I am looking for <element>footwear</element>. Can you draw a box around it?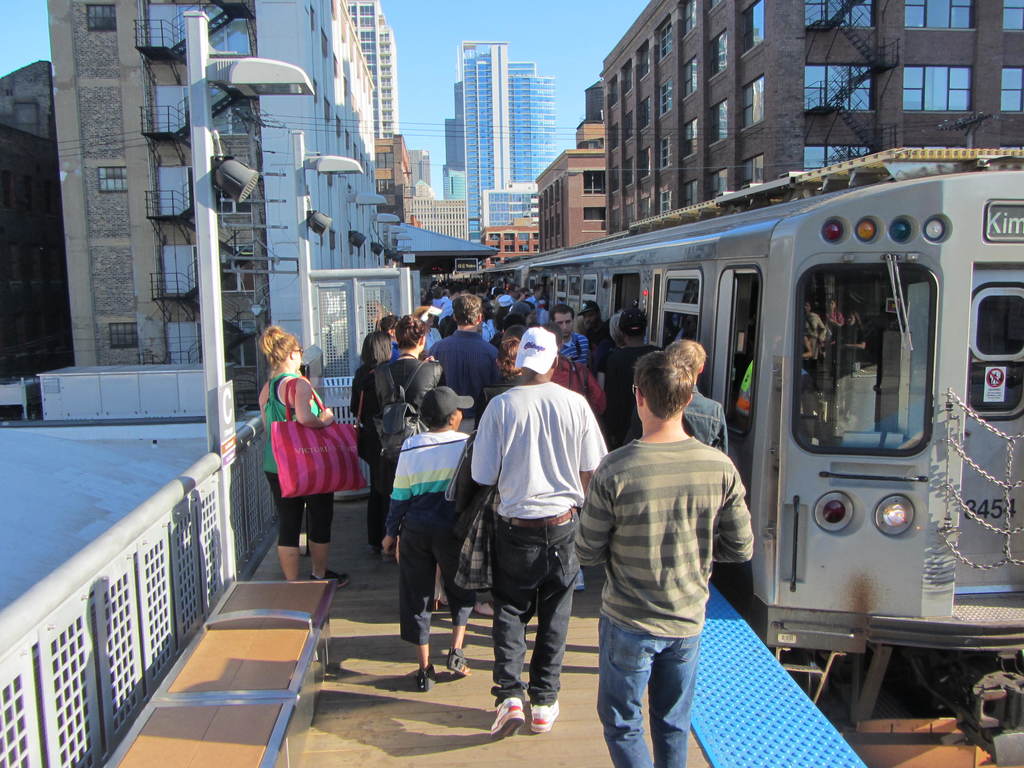
Sure, the bounding box is region(529, 698, 566, 734).
